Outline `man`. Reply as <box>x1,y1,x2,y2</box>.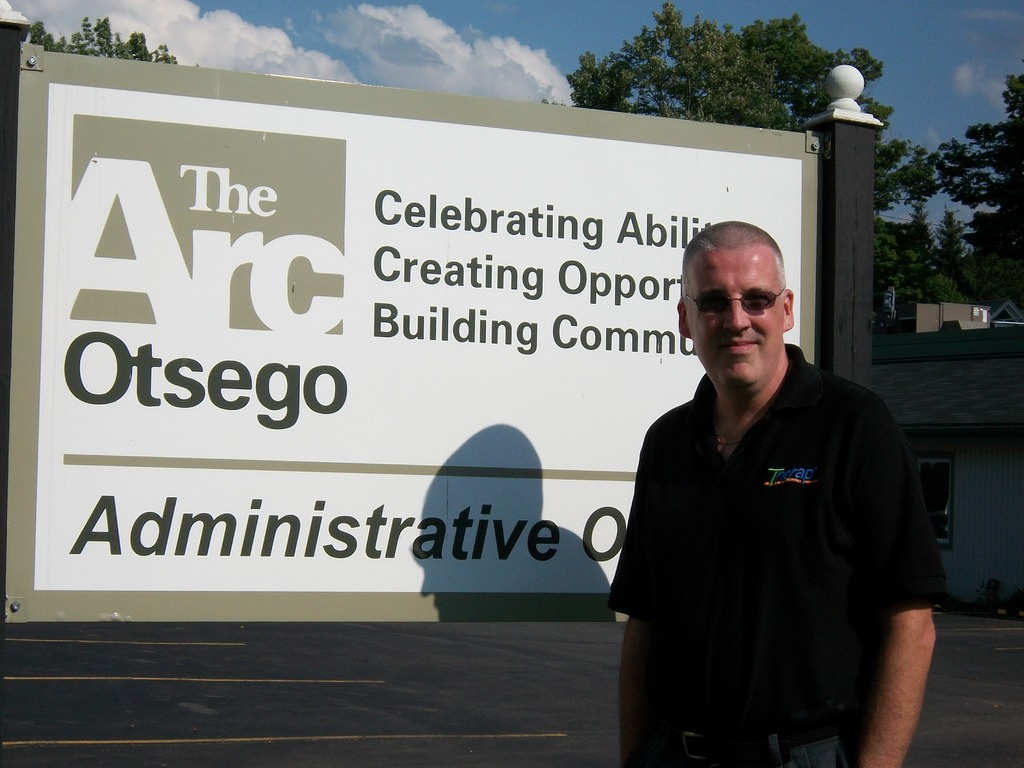
<box>605,219,948,767</box>.
